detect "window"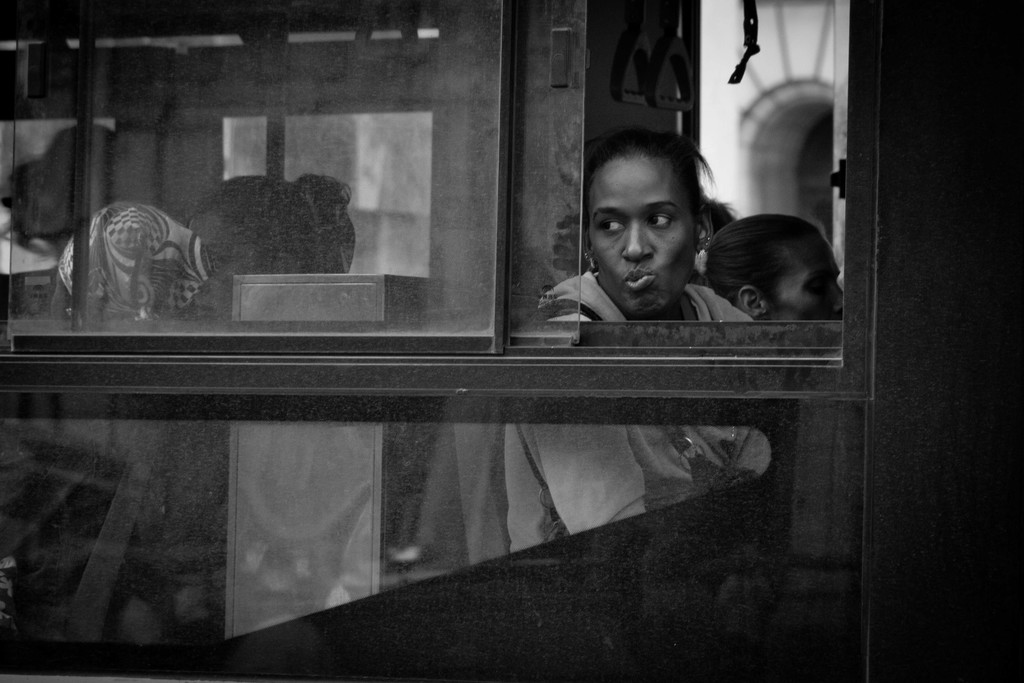
[0,0,867,682]
